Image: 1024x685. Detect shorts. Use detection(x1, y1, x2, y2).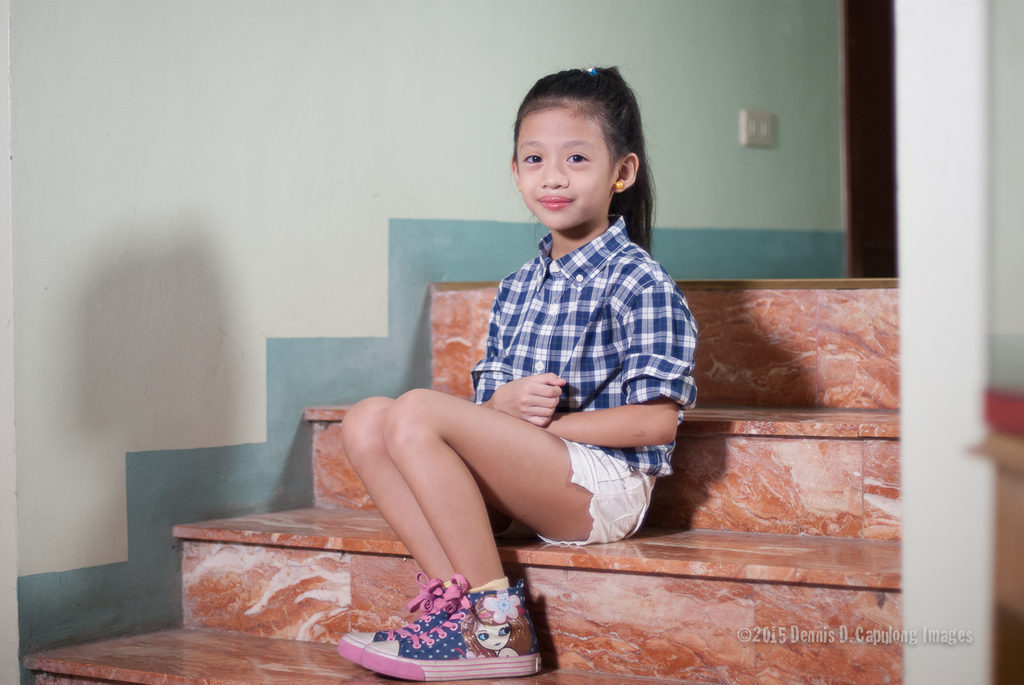
detection(540, 436, 657, 546).
